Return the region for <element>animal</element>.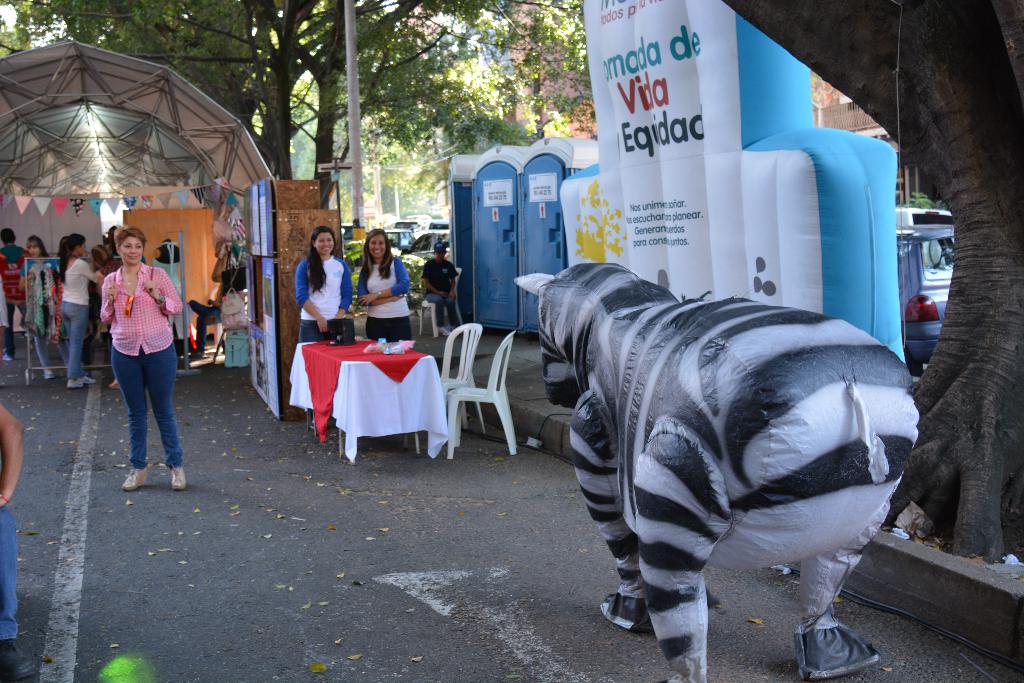
left=507, top=263, right=924, bottom=682.
